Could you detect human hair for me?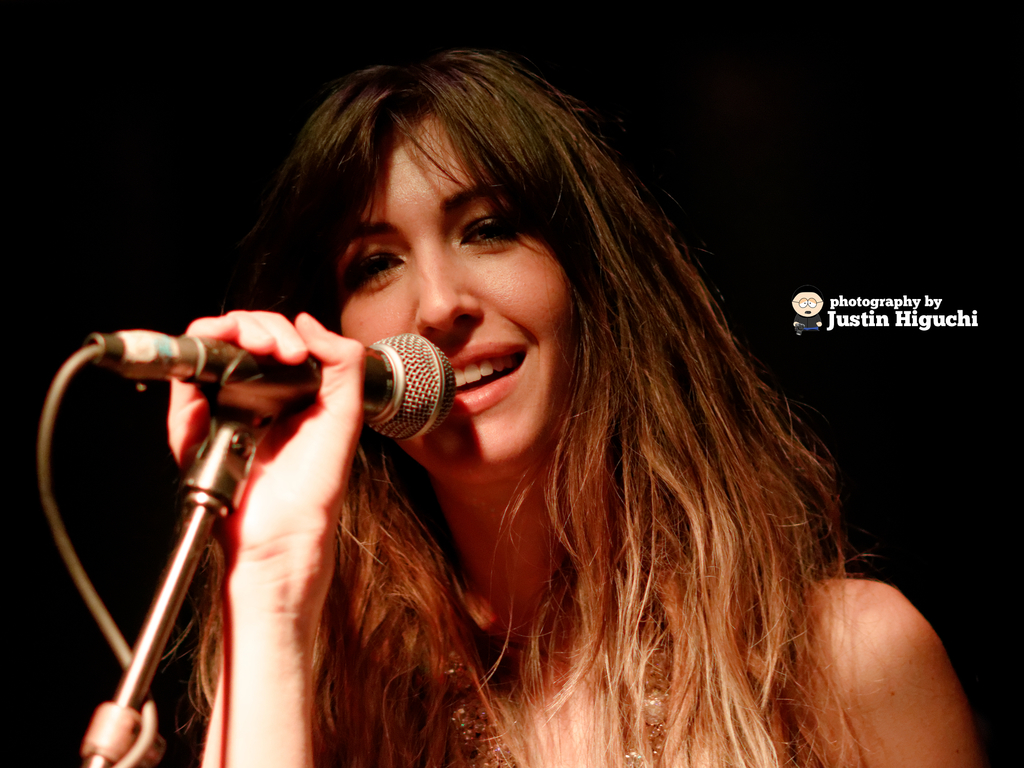
Detection result: locate(207, 48, 856, 767).
